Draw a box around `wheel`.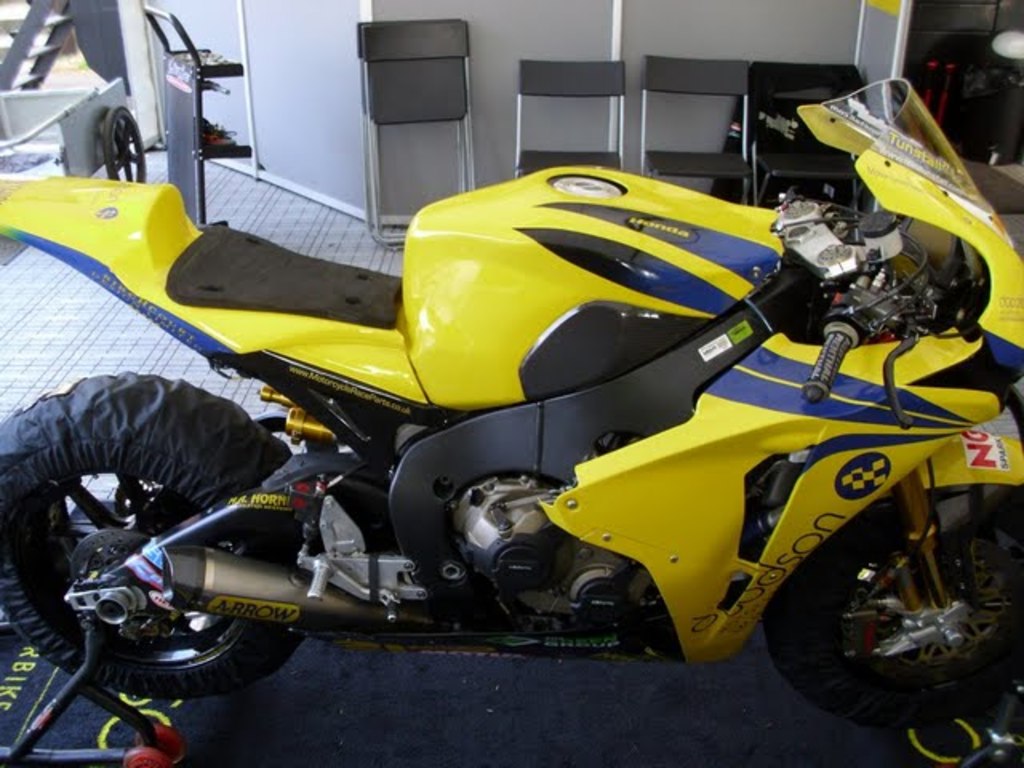
box(0, 376, 320, 693).
